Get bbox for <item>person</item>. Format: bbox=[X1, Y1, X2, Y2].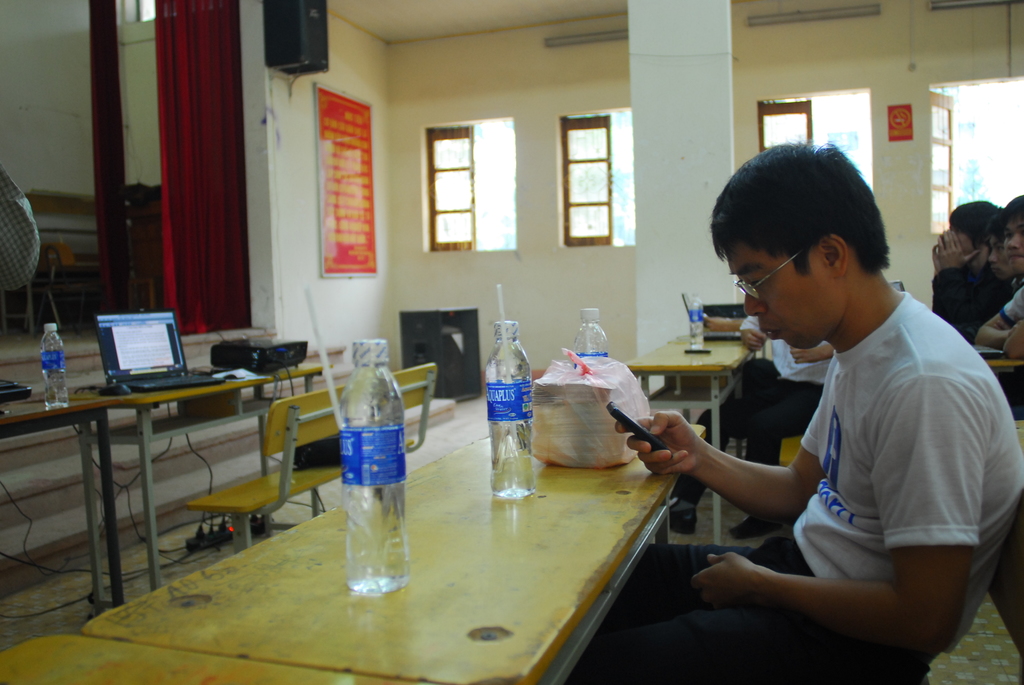
bbox=[932, 203, 1004, 343].
